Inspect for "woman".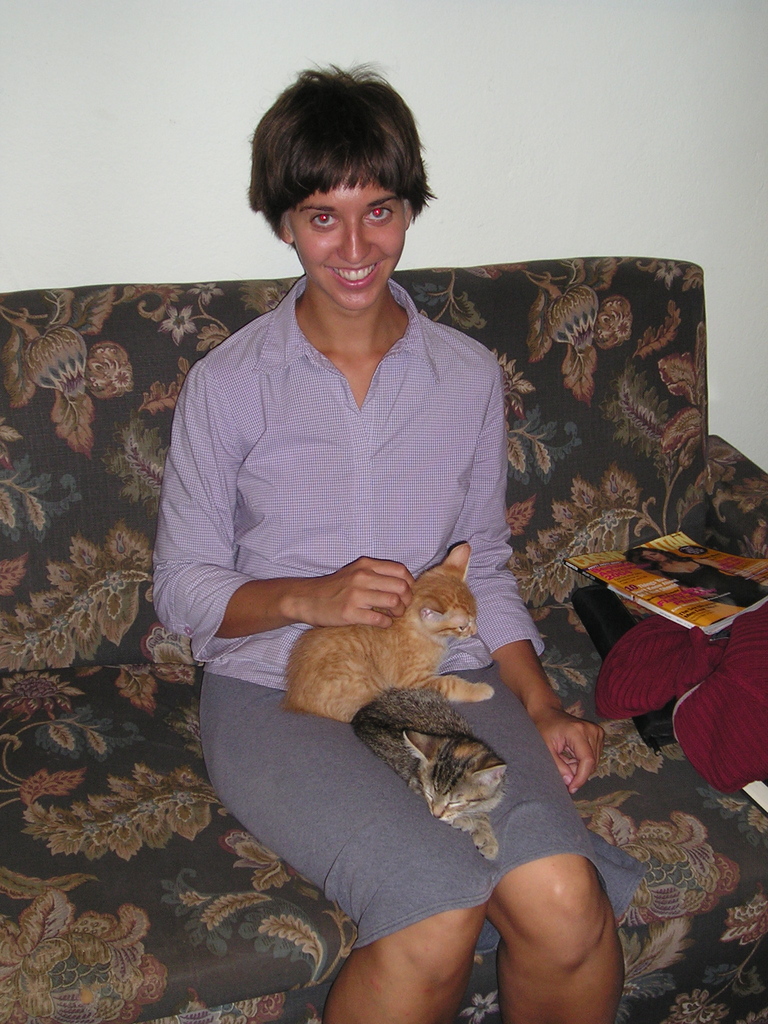
Inspection: 145 65 597 960.
